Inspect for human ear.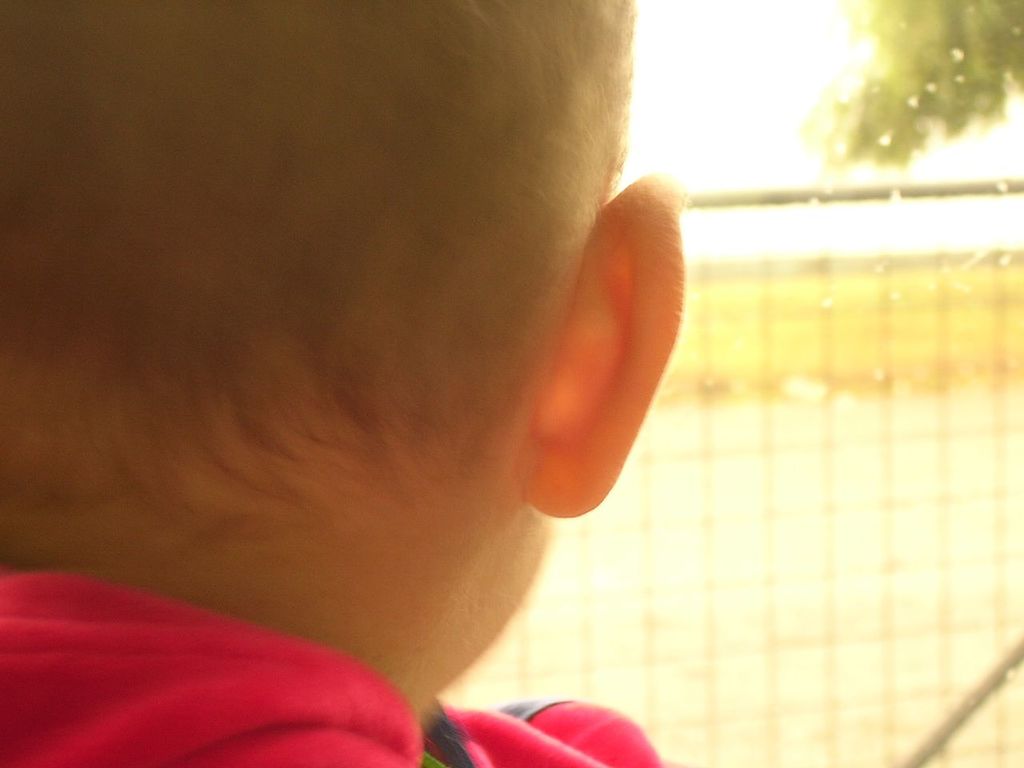
Inspection: 524,177,686,519.
